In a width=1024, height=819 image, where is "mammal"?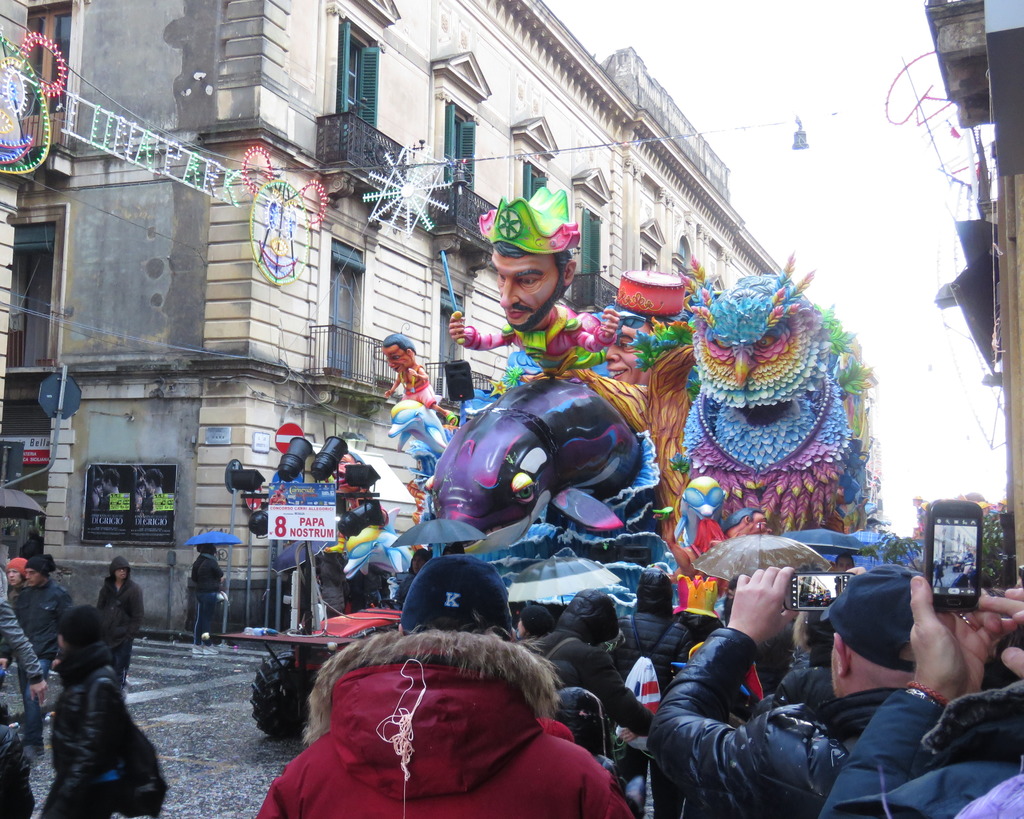
pyautogui.locateOnScreen(0, 566, 47, 818).
